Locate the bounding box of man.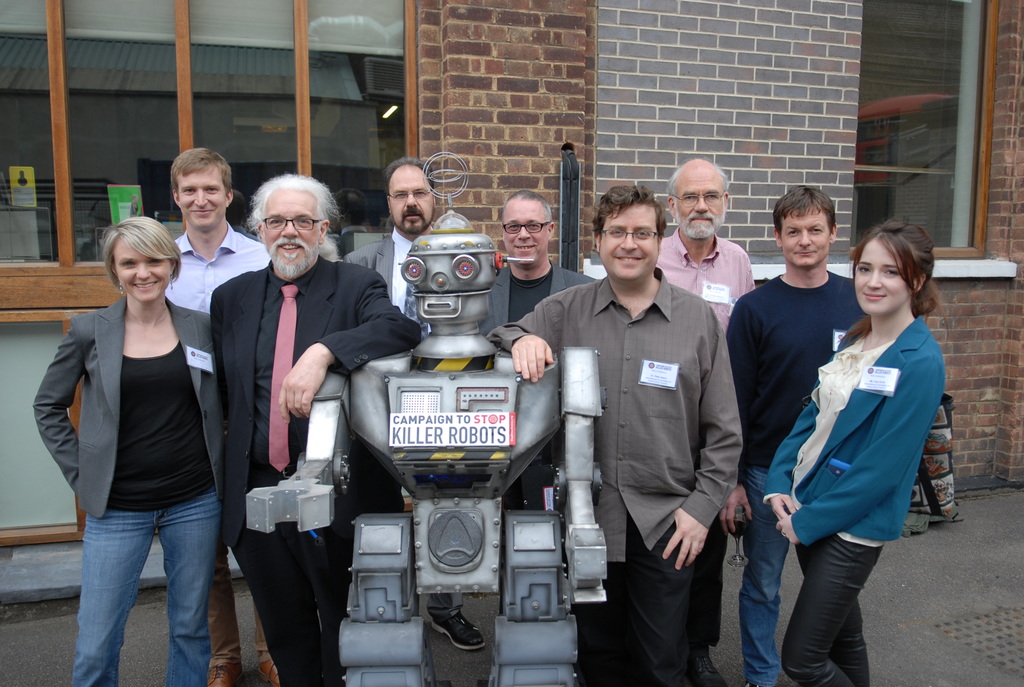
Bounding box: BBox(212, 174, 418, 686).
